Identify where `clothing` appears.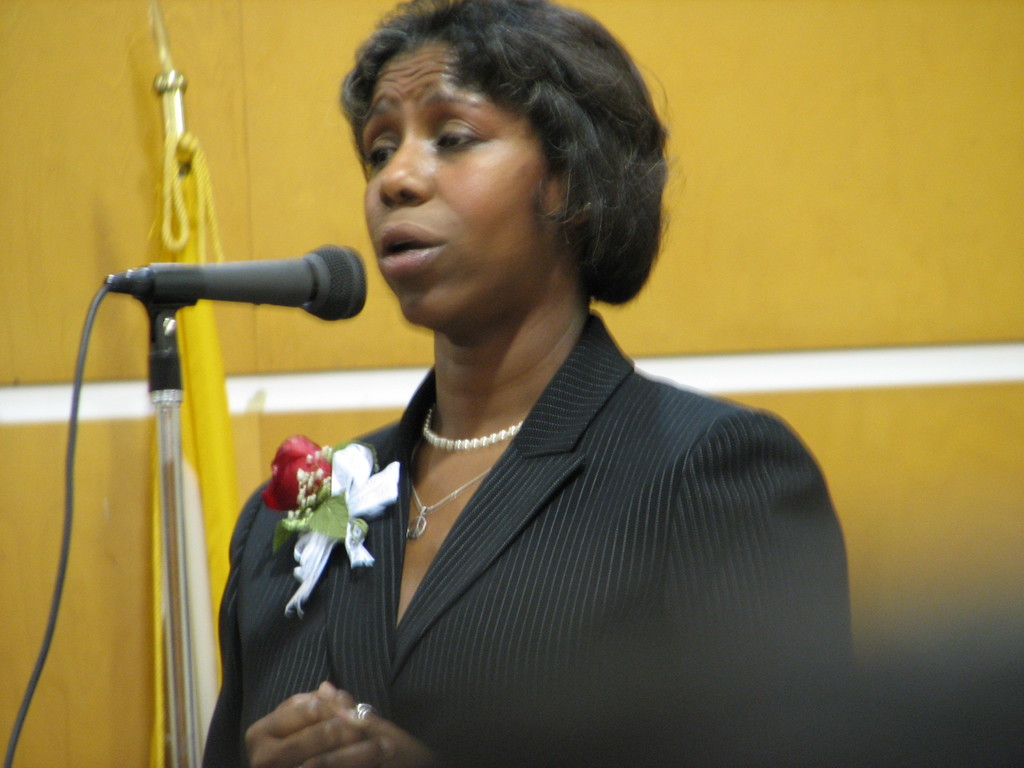
Appears at detection(218, 279, 833, 762).
